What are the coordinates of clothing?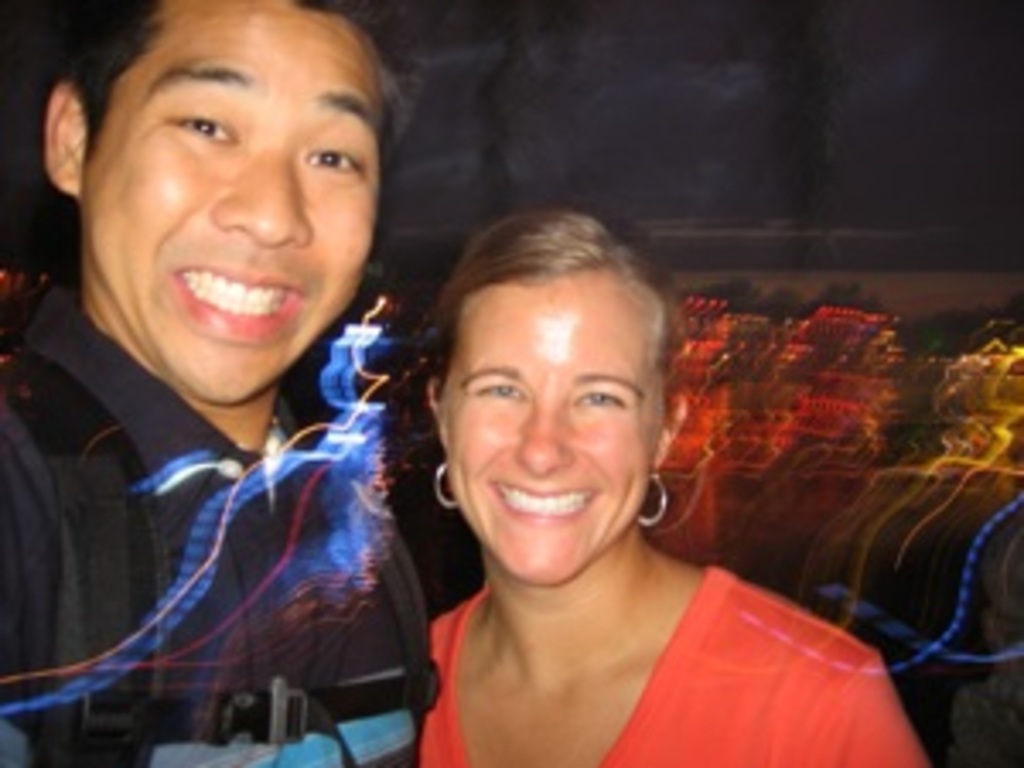
locate(31, 256, 389, 767).
